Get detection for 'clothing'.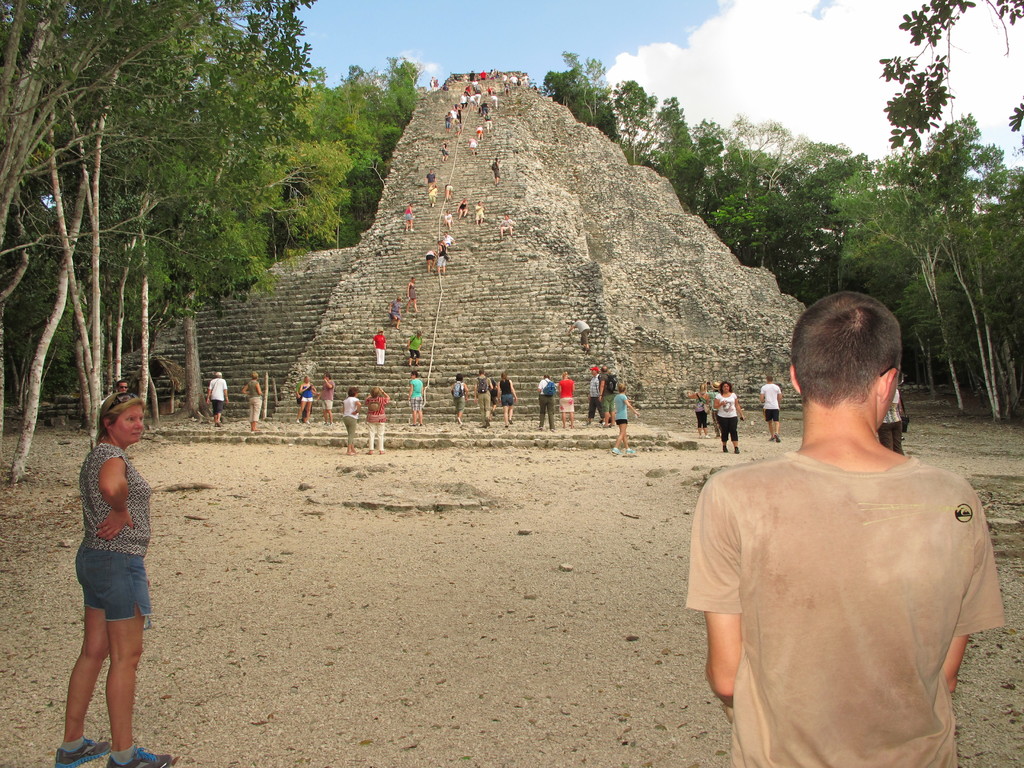
Detection: select_region(407, 376, 424, 412).
